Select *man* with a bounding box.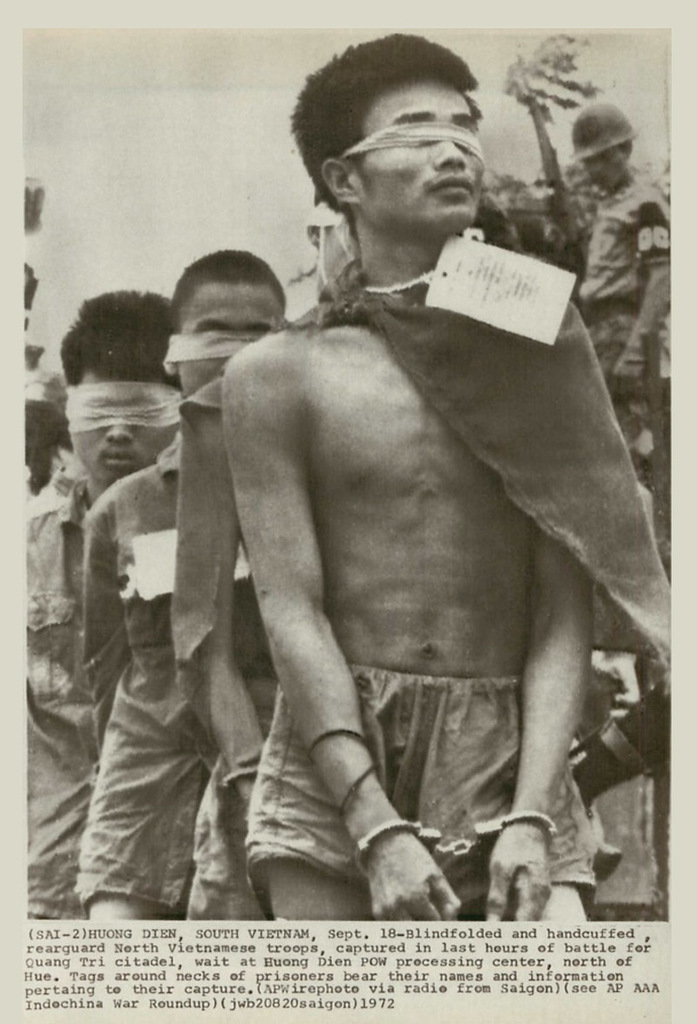
[left=137, top=53, right=657, bottom=885].
